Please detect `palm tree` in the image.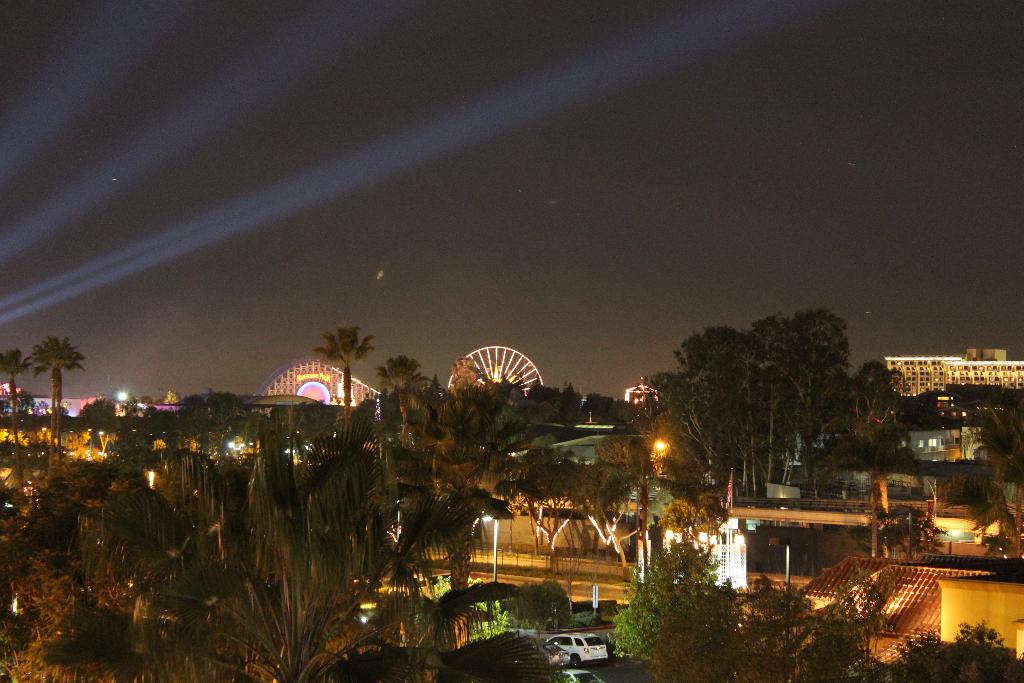
locate(660, 327, 747, 519).
